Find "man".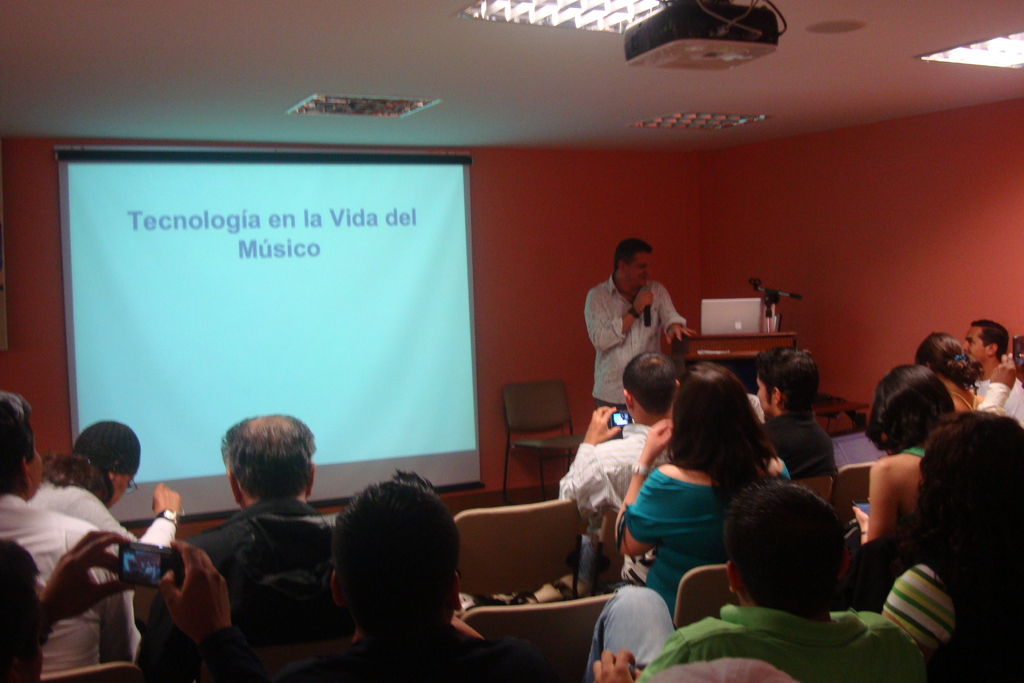
[0,392,145,675].
